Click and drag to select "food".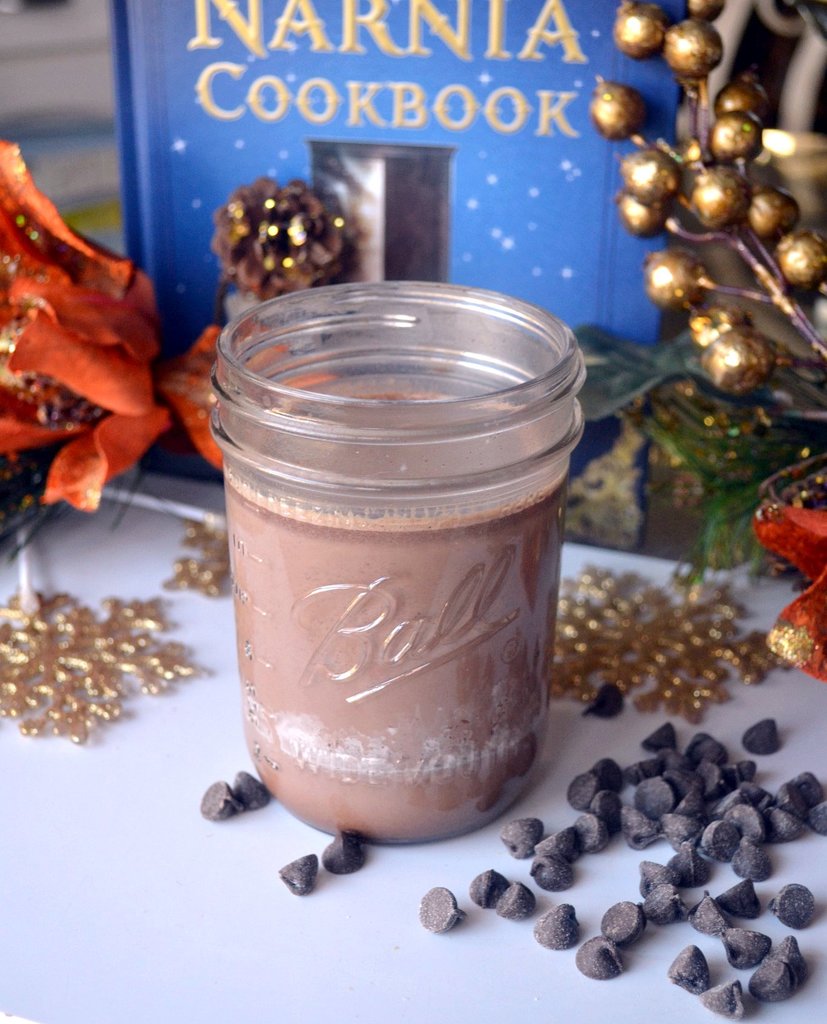
Selection: pyautogui.locateOnScreen(180, 330, 572, 815).
